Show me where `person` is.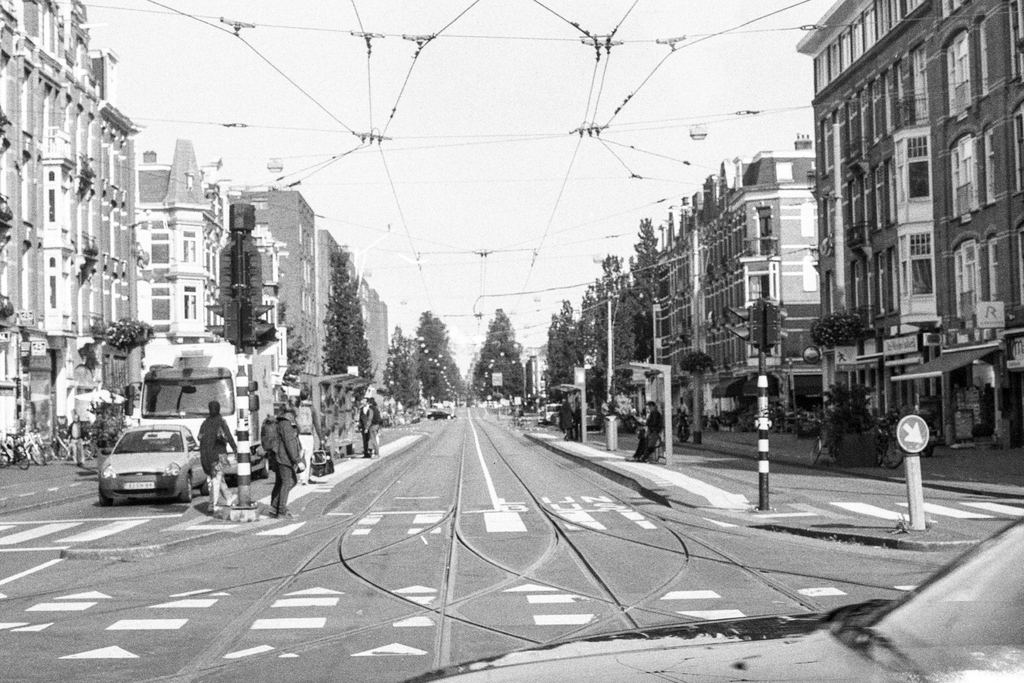
`person` is at x1=71 y1=419 x2=87 y2=466.
